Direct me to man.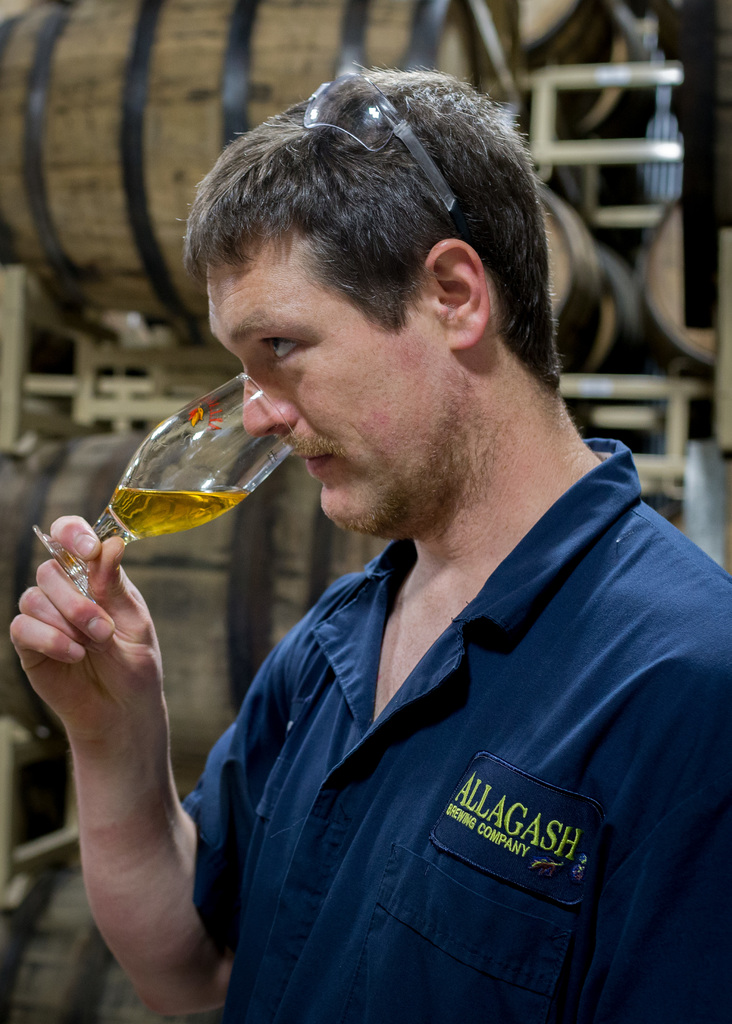
Direction: pyautogui.locateOnScreen(120, 43, 724, 1023).
